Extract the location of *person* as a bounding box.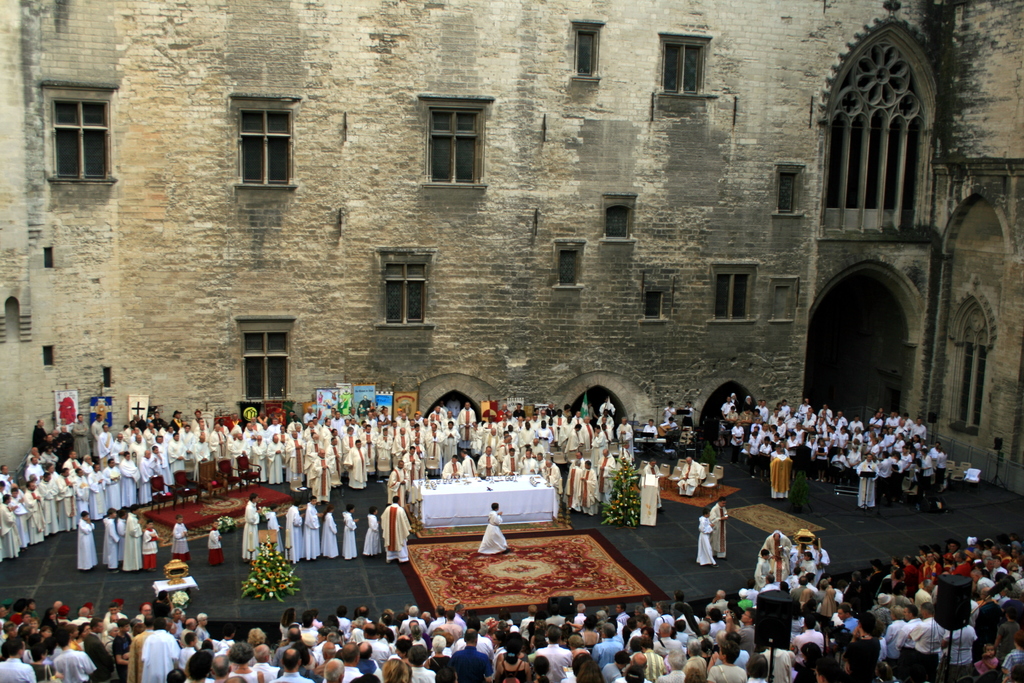
detection(287, 506, 303, 563).
